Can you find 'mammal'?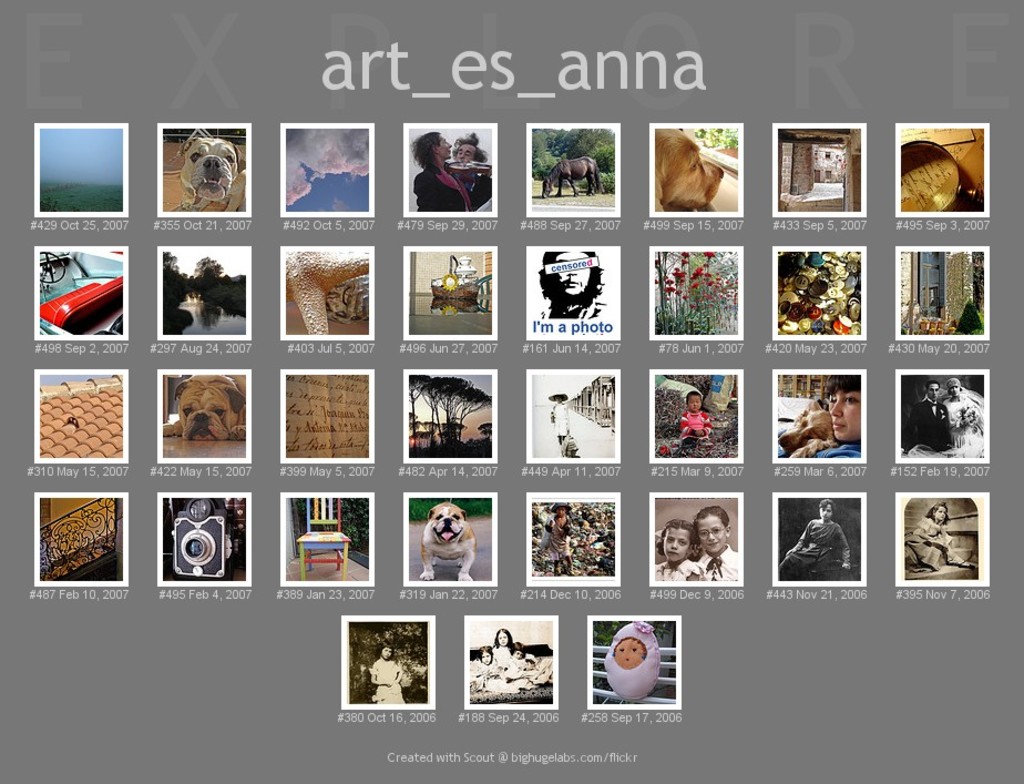
Yes, bounding box: {"left": 777, "top": 500, "right": 849, "bottom": 579}.
